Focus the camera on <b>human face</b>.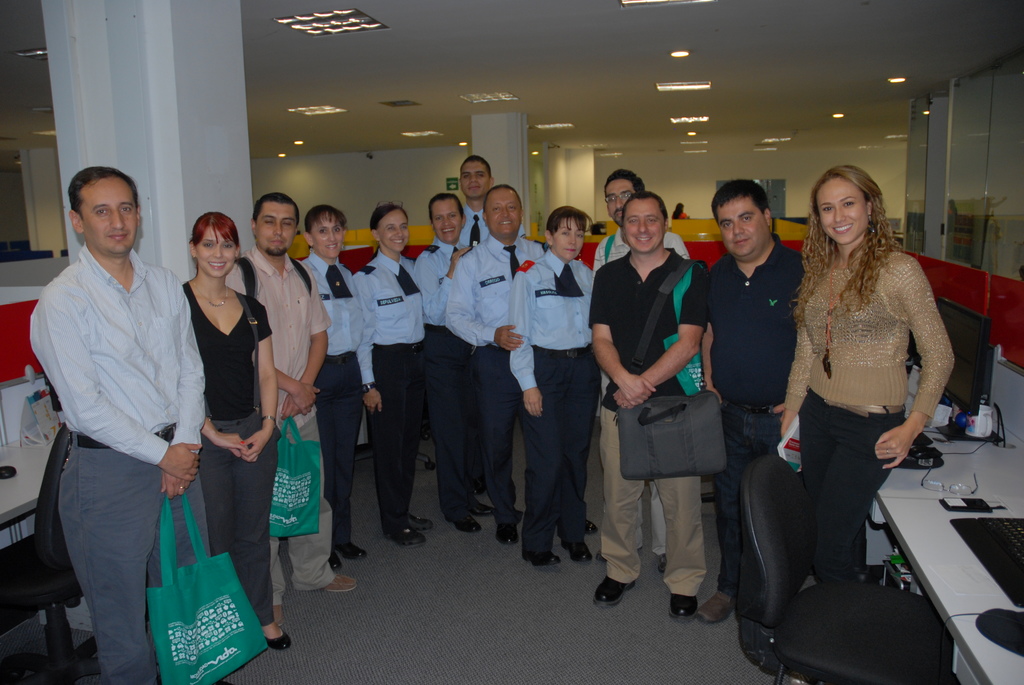
Focus region: (308, 213, 345, 258).
